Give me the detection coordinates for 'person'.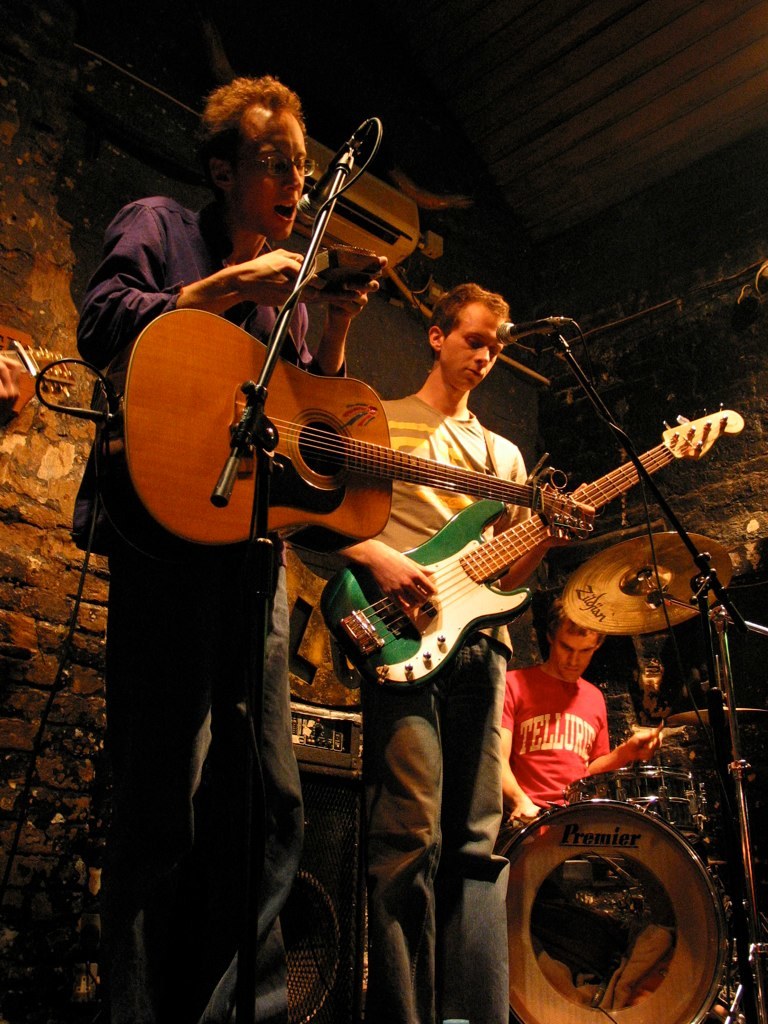
(left=294, top=281, right=572, bottom=1023).
